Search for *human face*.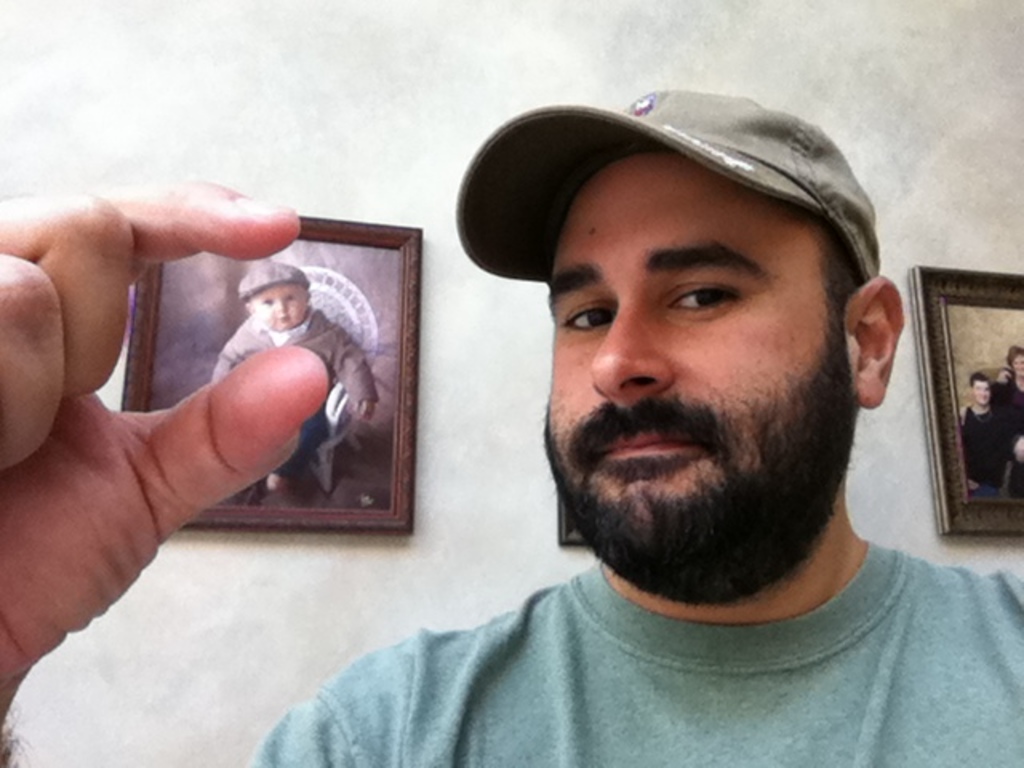
Found at Rect(250, 286, 307, 326).
